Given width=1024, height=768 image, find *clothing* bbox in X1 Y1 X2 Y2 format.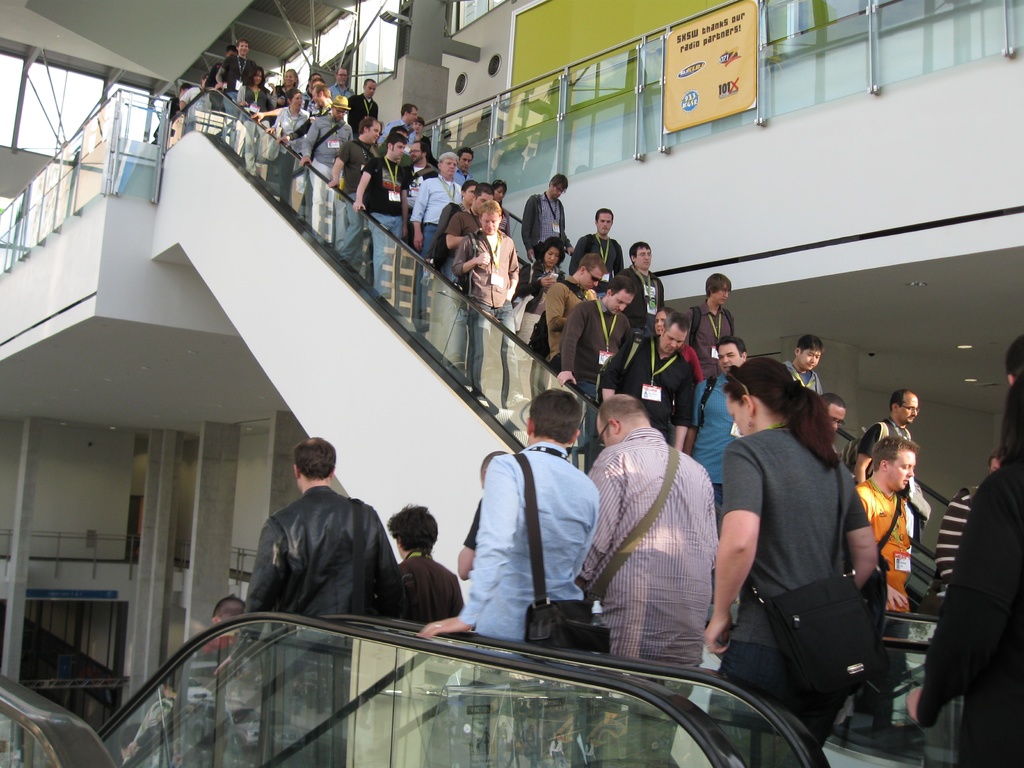
208 58 233 119.
